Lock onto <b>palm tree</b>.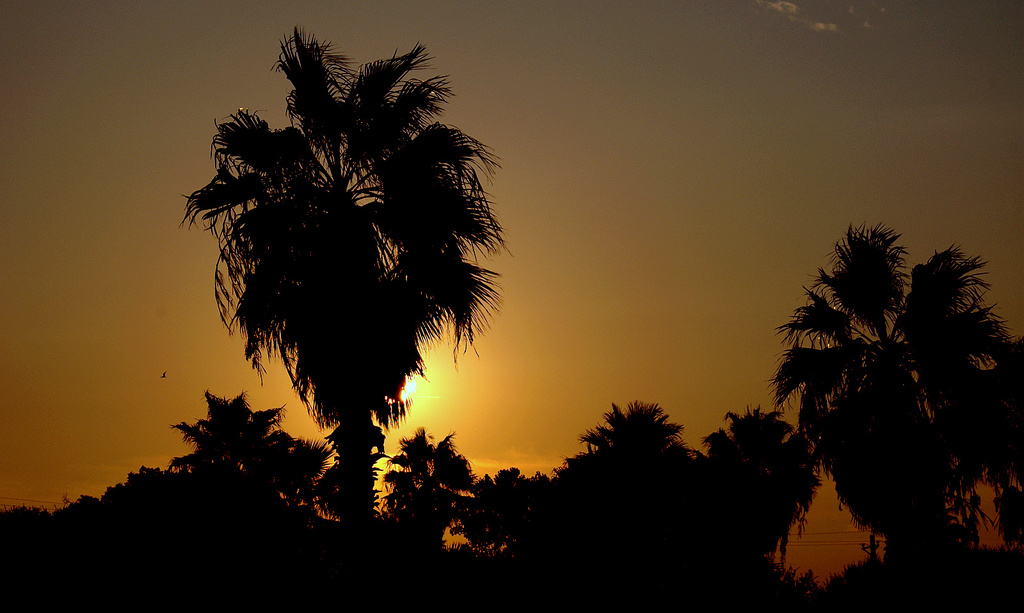
Locked: BBox(393, 435, 464, 552).
